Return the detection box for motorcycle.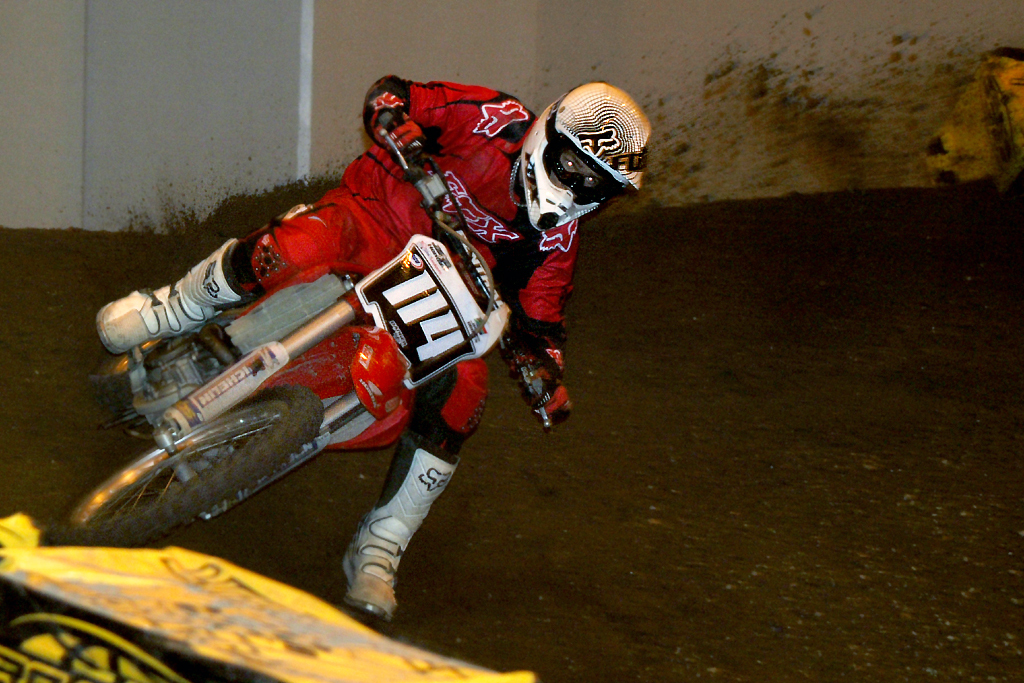
{"left": 55, "top": 112, "right": 573, "bottom": 545}.
